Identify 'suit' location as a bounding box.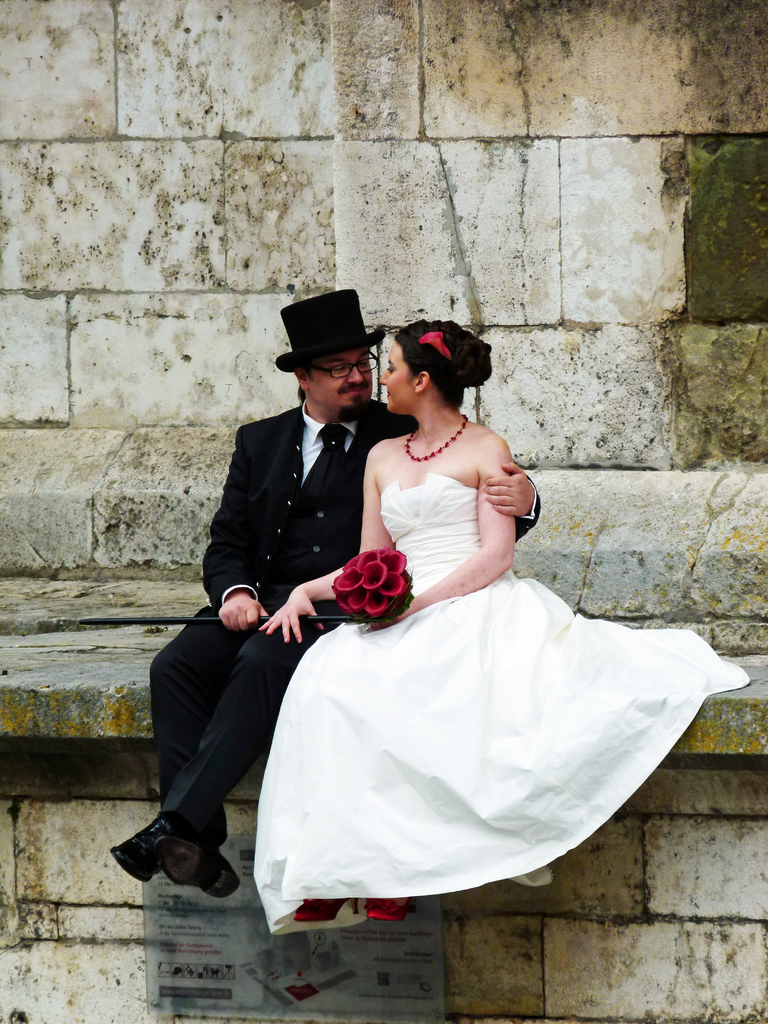
bbox=[197, 328, 391, 804].
